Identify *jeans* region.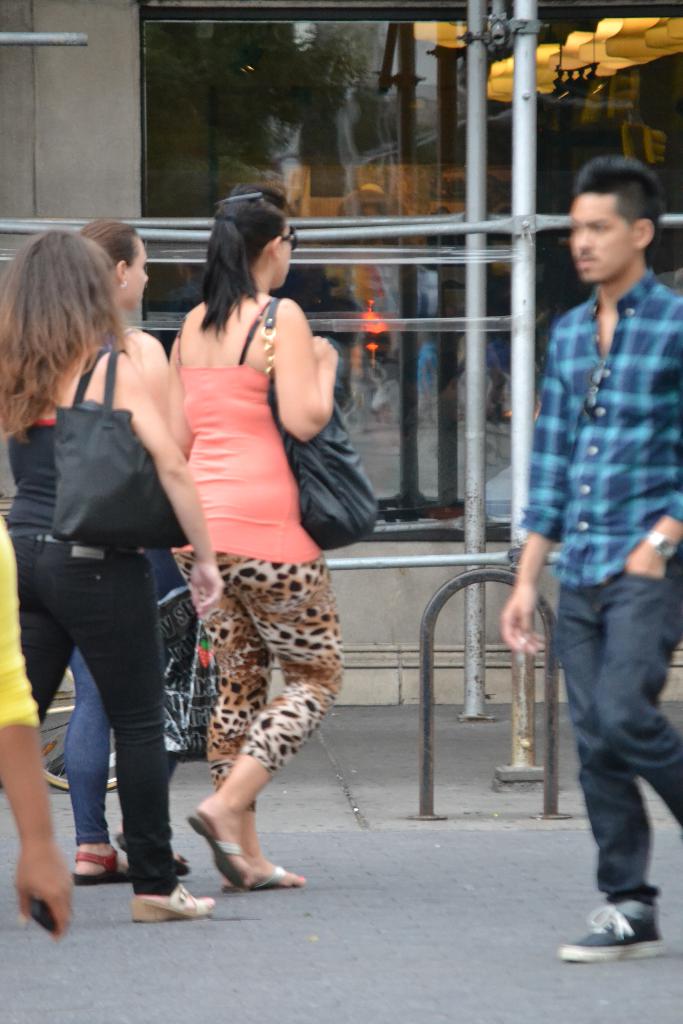
Region: x1=64 y1=550 x2=162 y2=838.
